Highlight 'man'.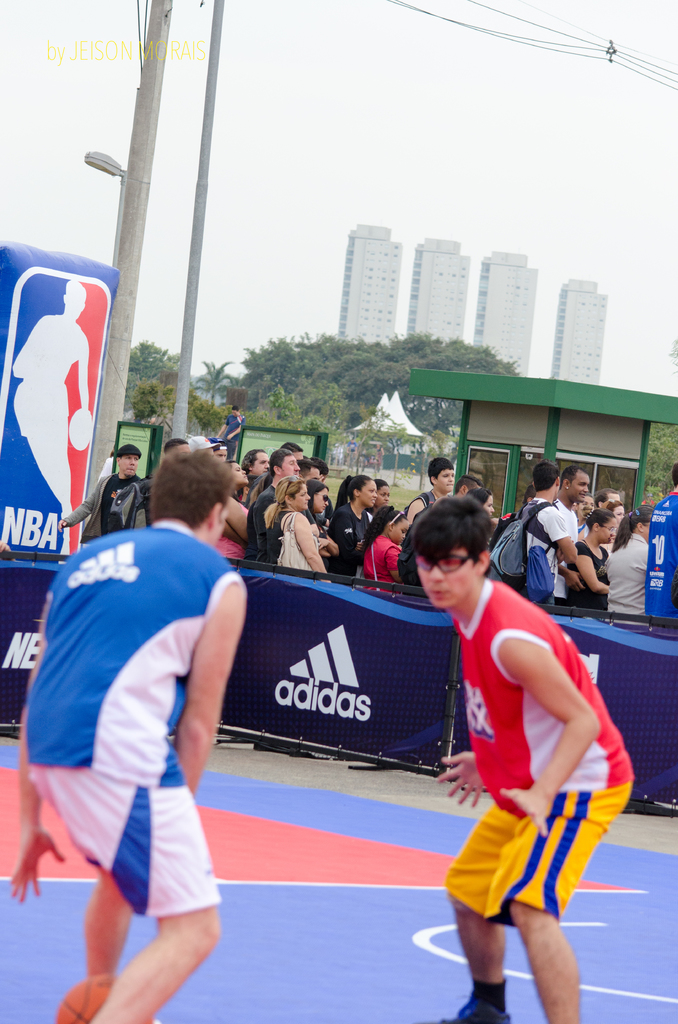
Highlighted region: x1=254, y1=449, x2=303, y2=567.
